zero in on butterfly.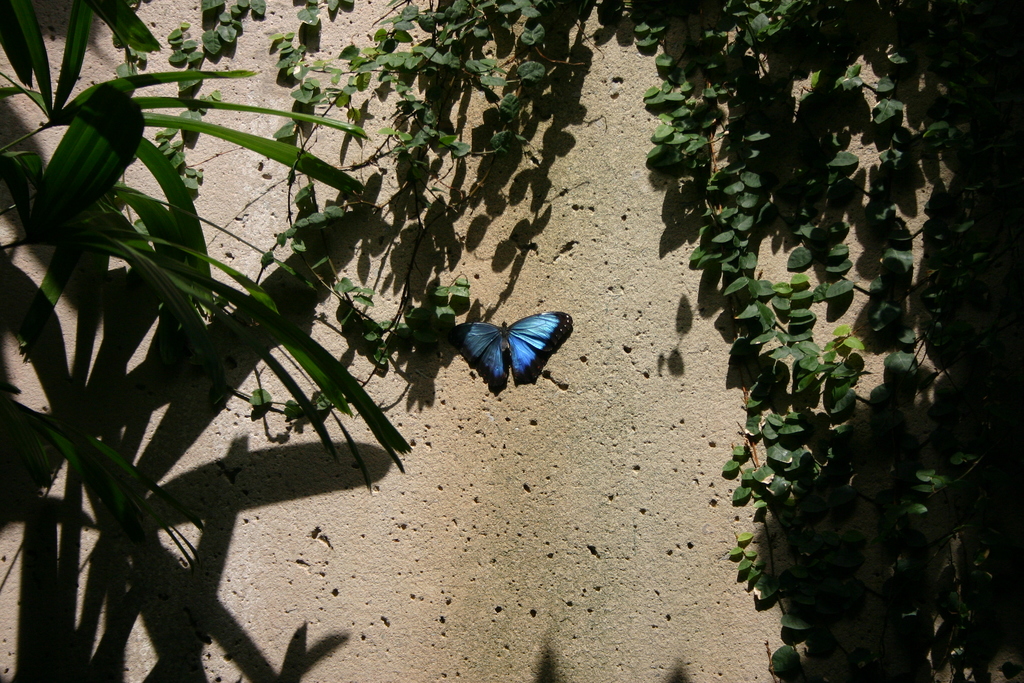
Zeroed in: pyautogui.locateOnScreen(460, 296, 568, 396).
